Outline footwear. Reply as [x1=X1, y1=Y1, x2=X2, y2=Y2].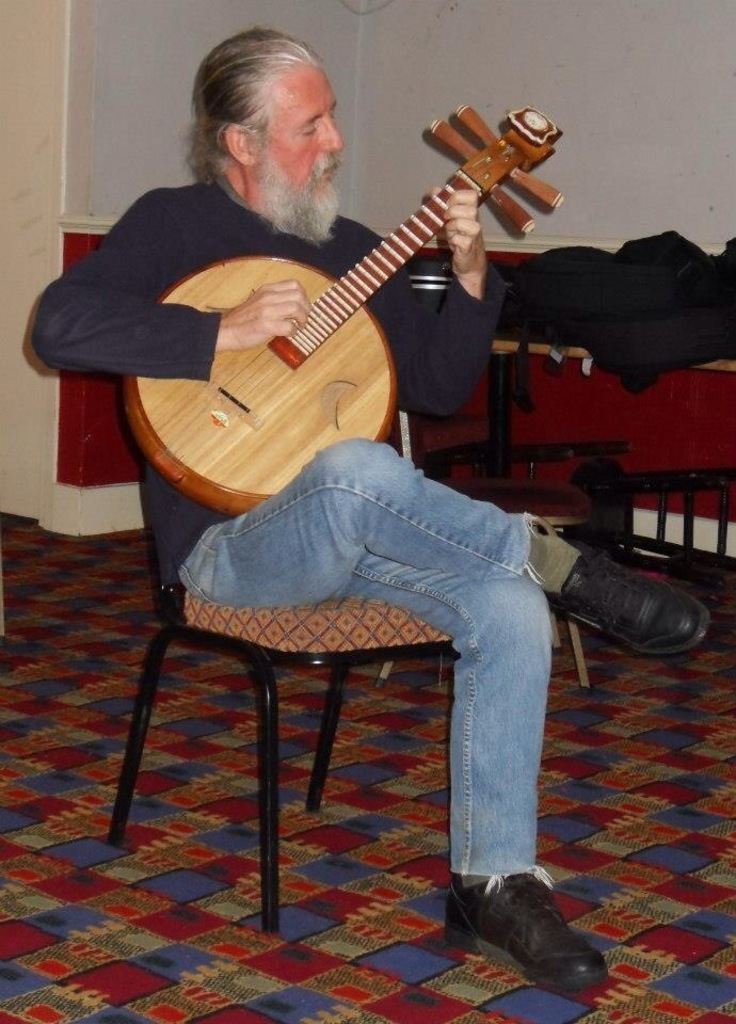
[x1=556, y1=547, x2=719, y2=654].
